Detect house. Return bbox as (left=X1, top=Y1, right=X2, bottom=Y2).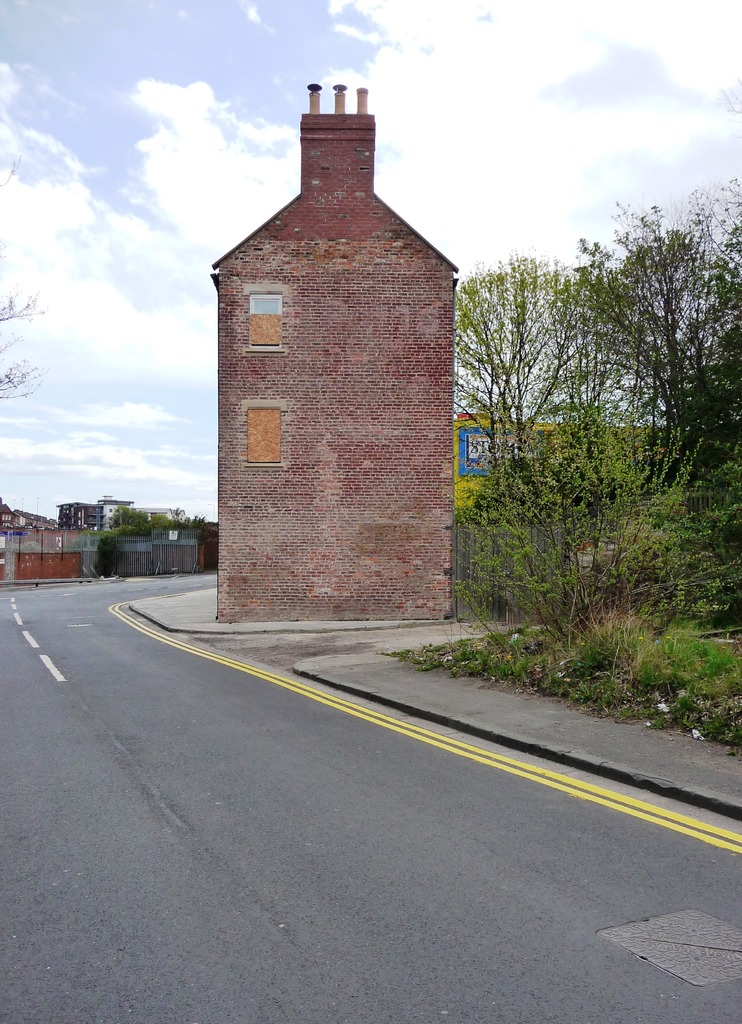
(left=203, top=72, right=504, bottom=644).
